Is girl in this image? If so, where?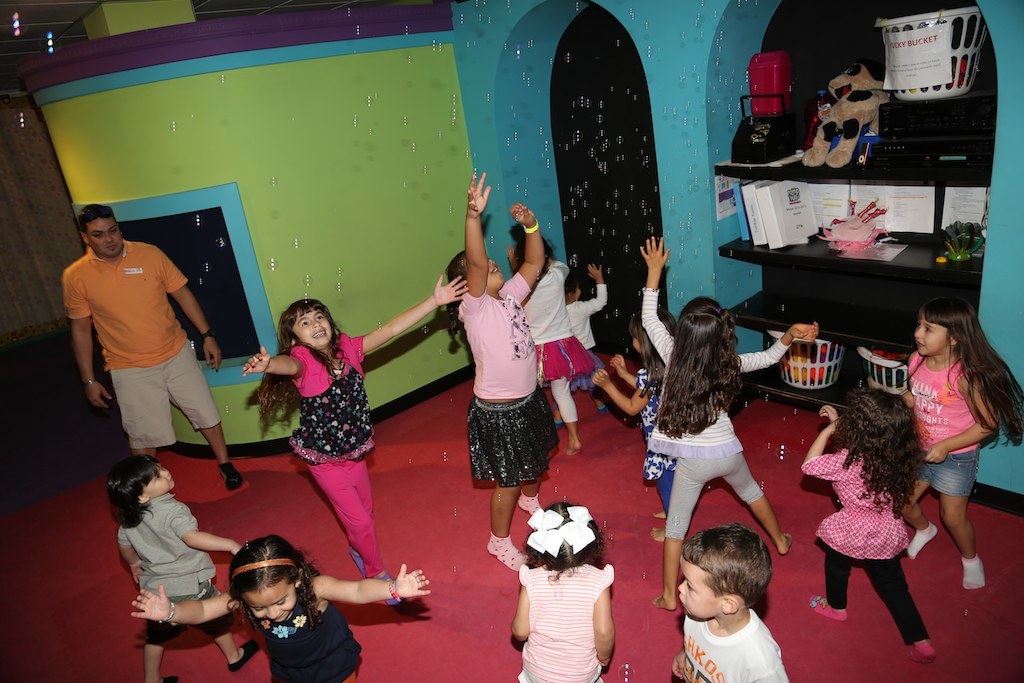
Yes, at {"left": 131, "top": 538, "right": 430, "bottom": 682}.
